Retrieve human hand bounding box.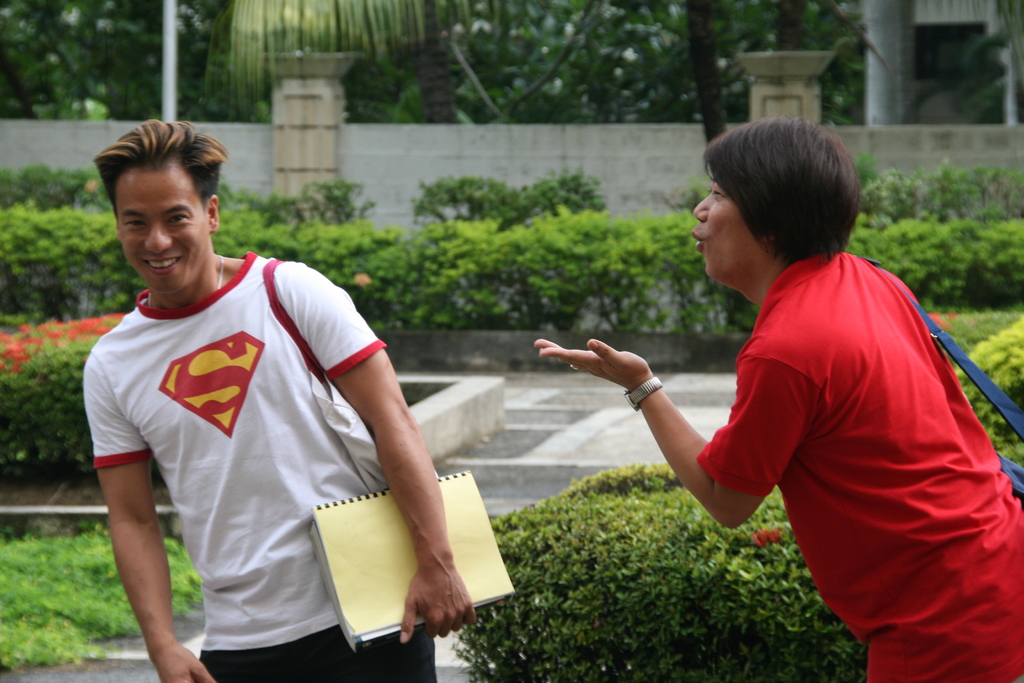
Bounding box: rect(399, 566, 476, 643).
